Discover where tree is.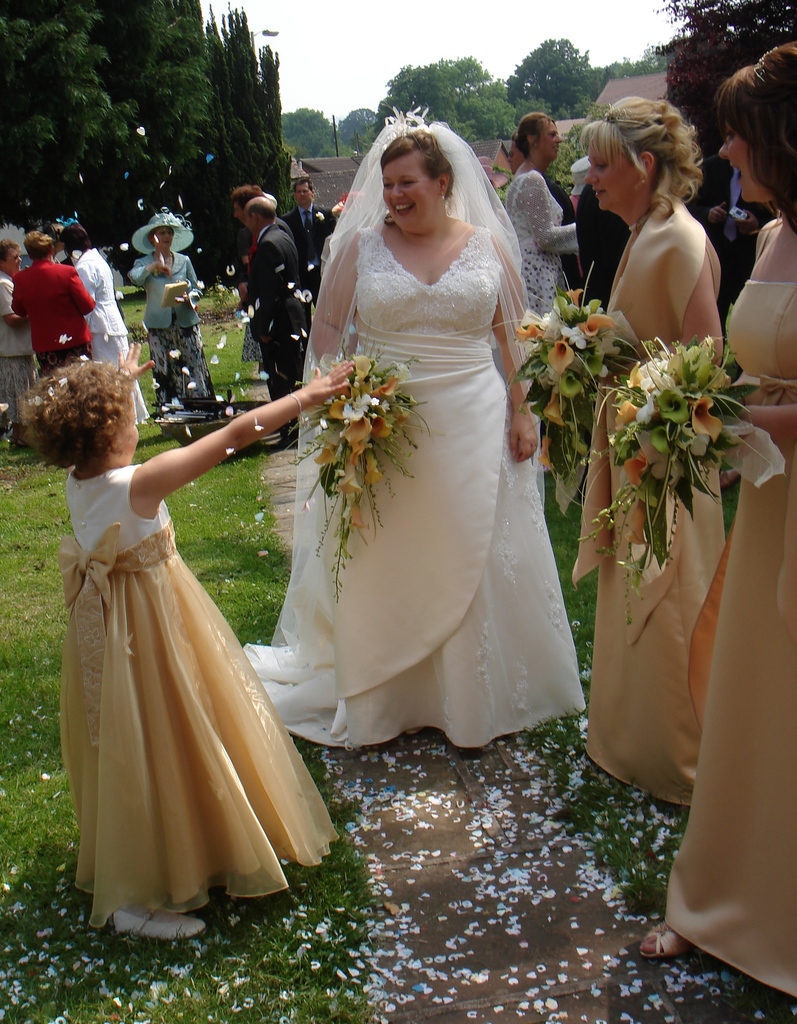
Discovered at (x1=0, y1=0, x2=293, y2=280).
